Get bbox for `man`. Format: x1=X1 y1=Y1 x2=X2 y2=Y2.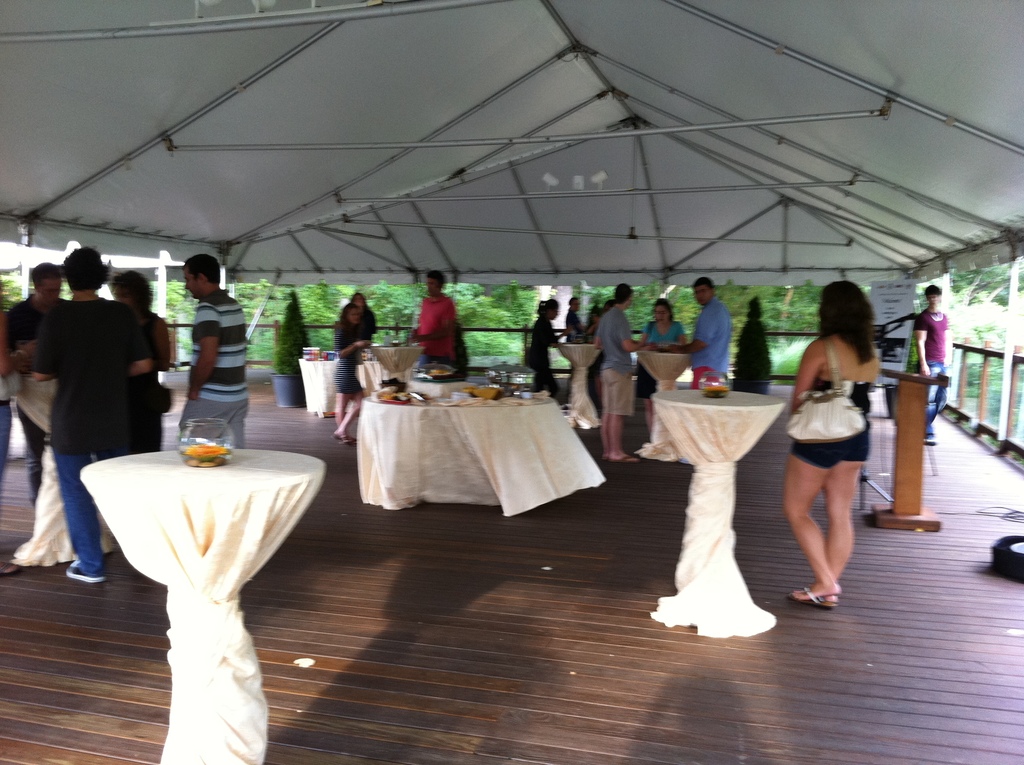
x1=593 y1=278 x2=645 y2=463.
